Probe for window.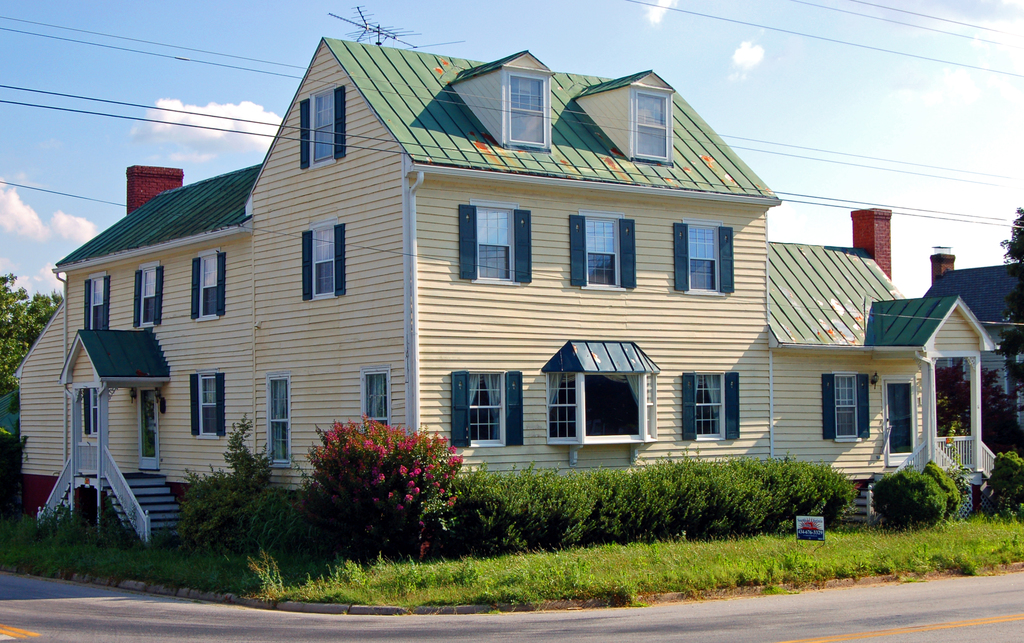
Probe result: (left=695, top=373, right=727, bottom=442).
